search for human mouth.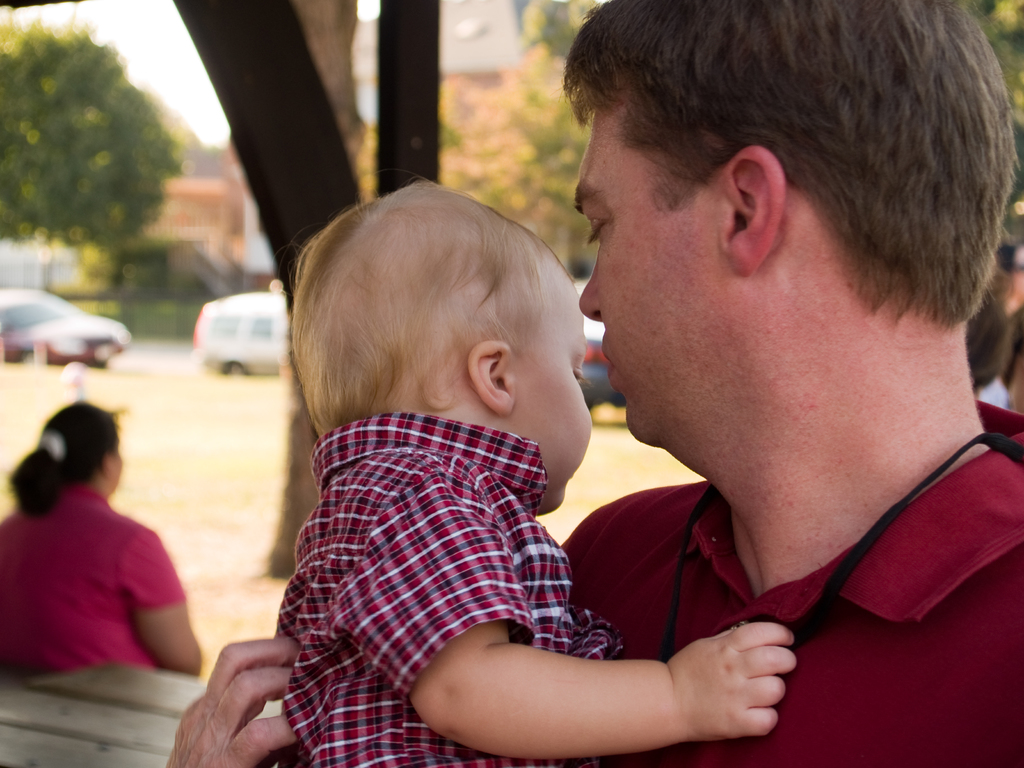
Found at box(596, 347, 618, 372).
